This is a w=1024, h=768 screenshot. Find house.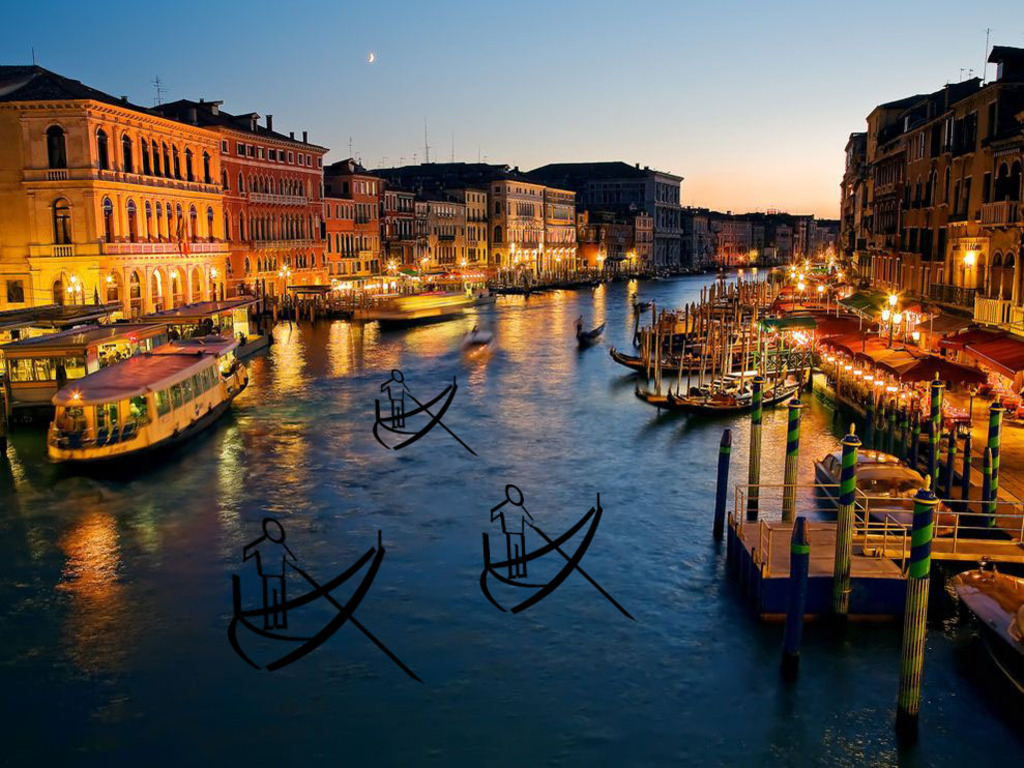
Bounding box: 488 175 575 271.
